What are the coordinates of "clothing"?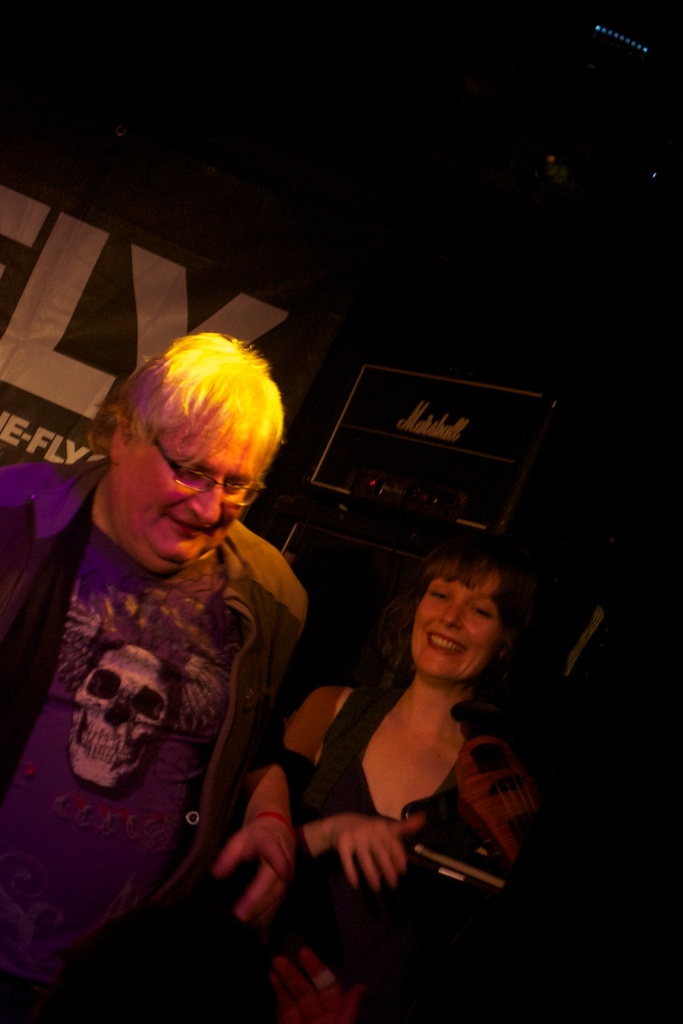
select_region(0, 465, 305, 1023).
